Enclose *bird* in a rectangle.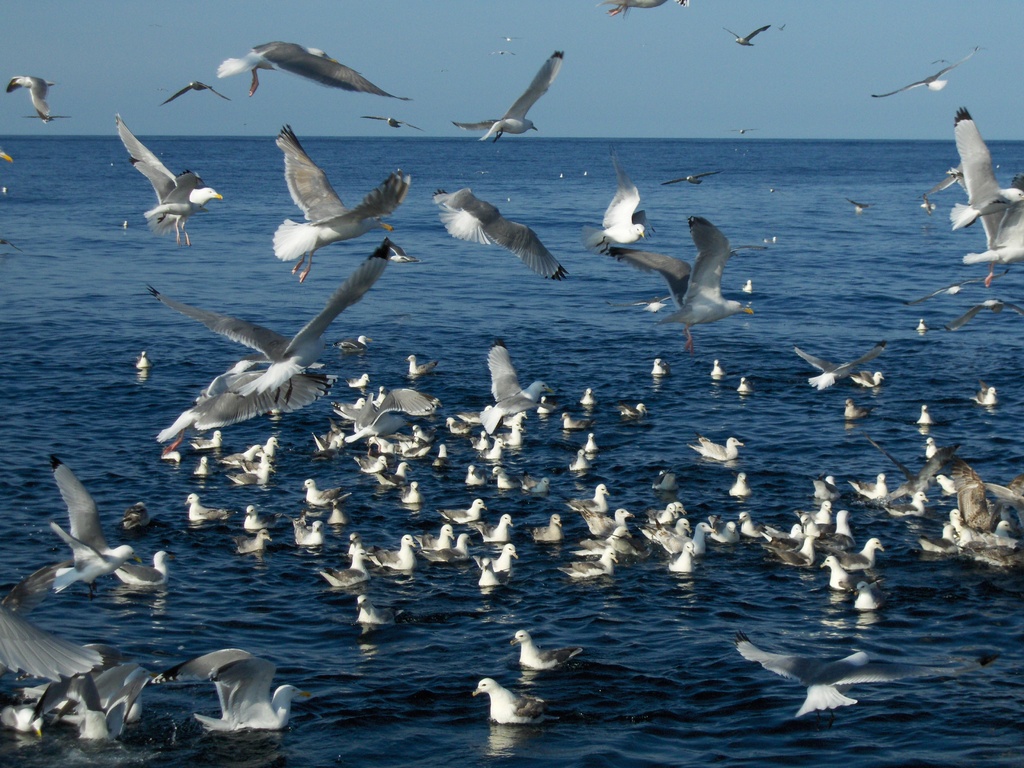
564/547/607/586.
